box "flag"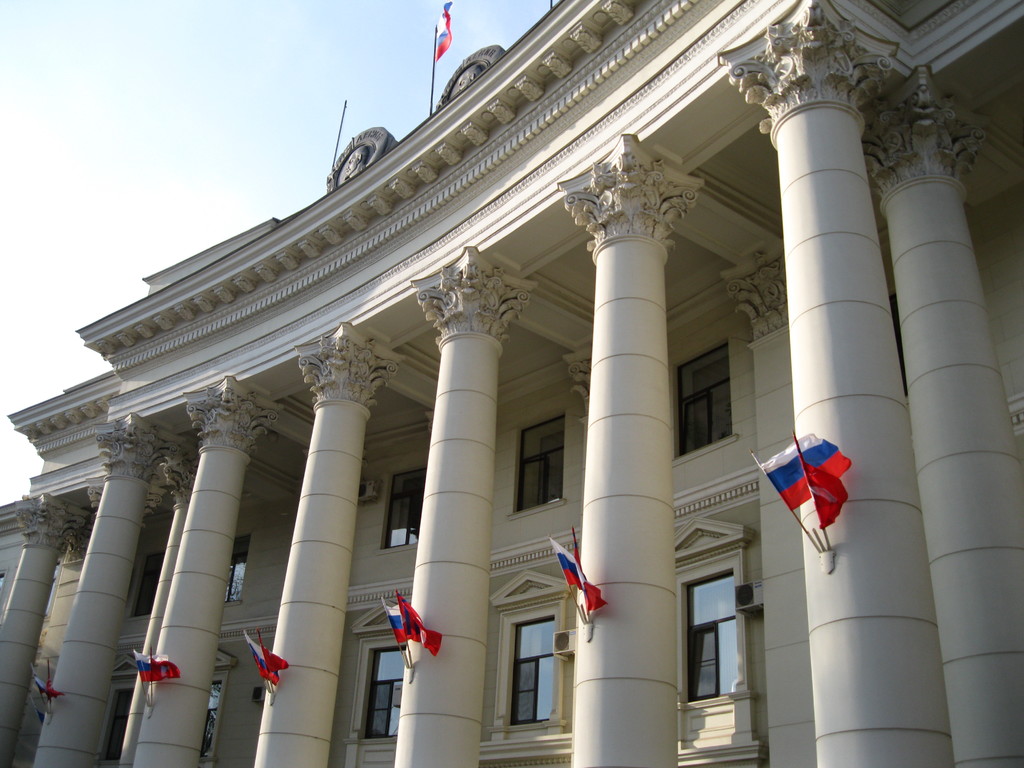
box=[760, 433, 812, 513]
